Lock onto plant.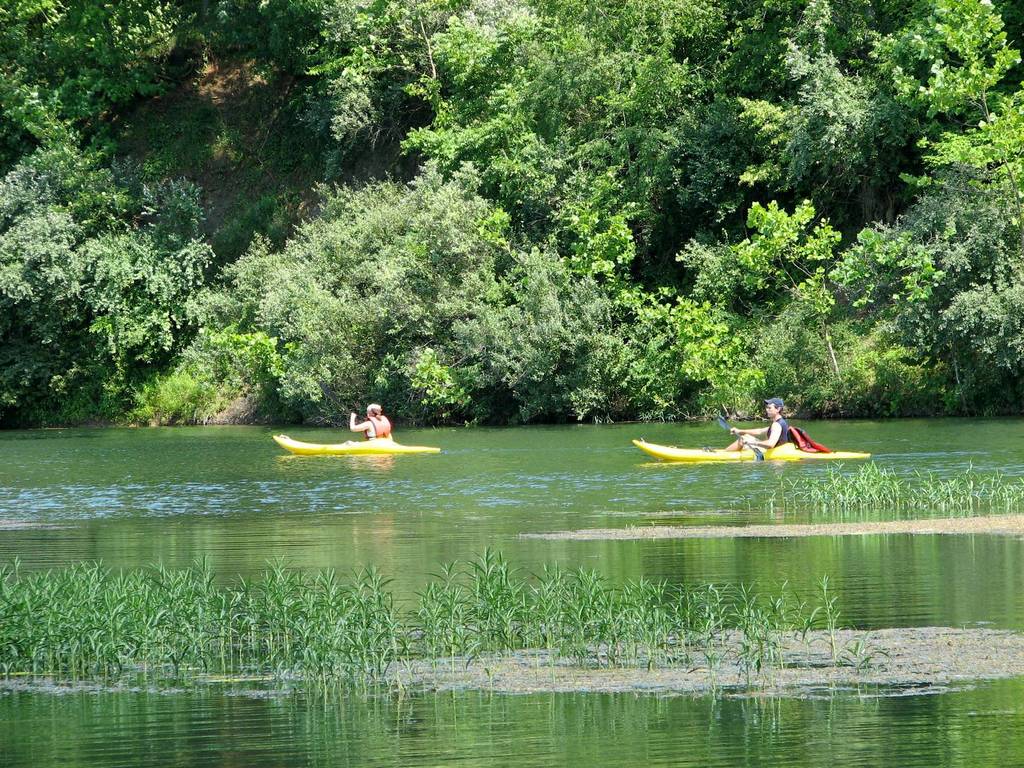
Locked: select_region(850, 645, 878, 679).
